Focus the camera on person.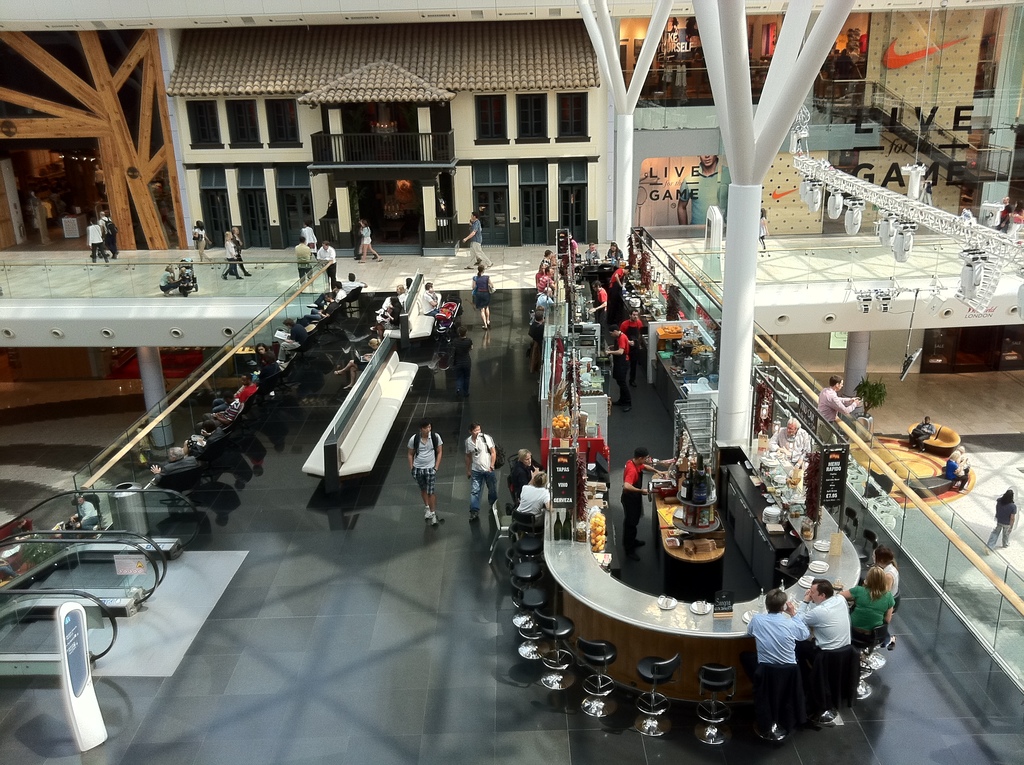
Focus region: bbox(87, 216, 115, 265).
